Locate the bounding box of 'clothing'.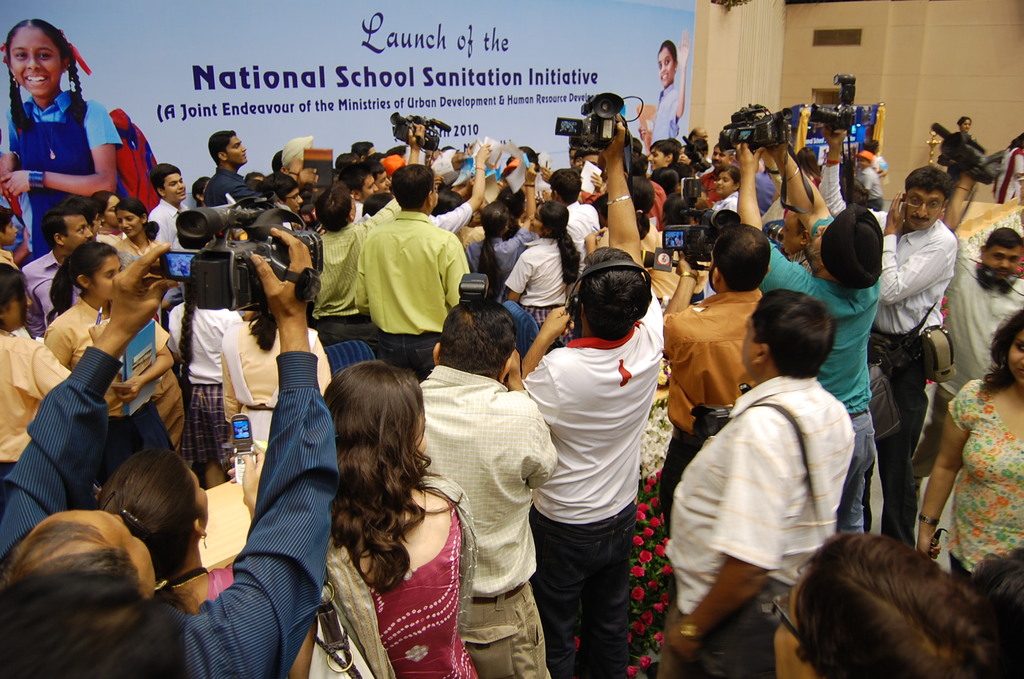
Bounding box: detection(648, 79, 678, 143).
